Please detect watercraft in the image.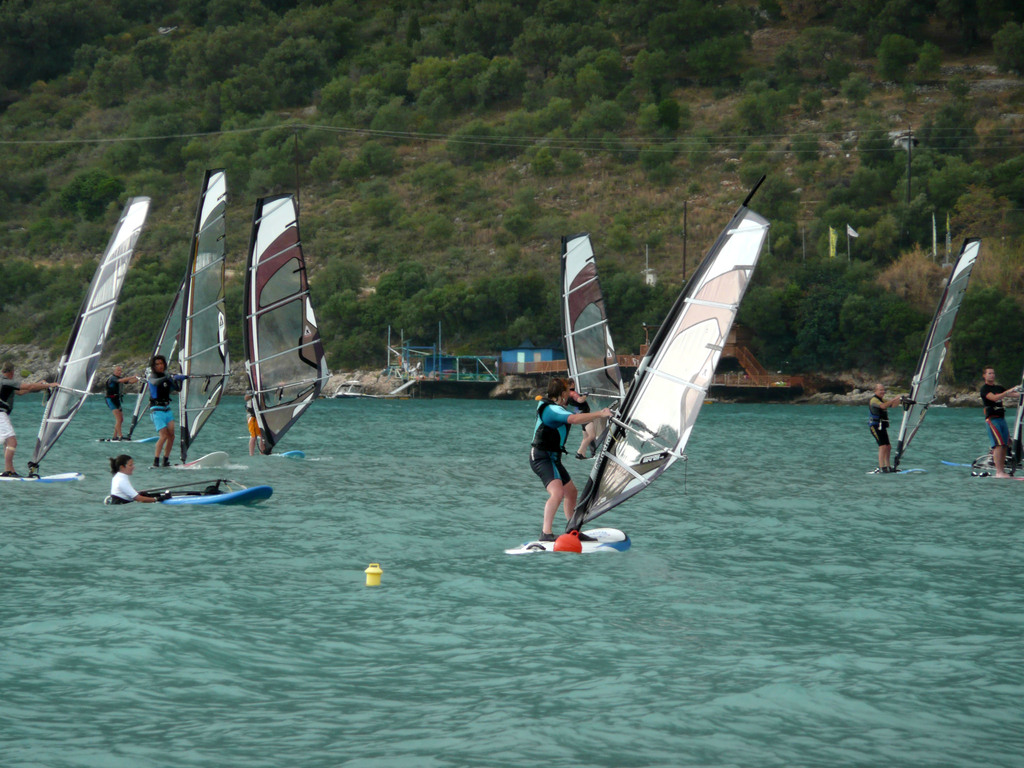
{"left": 946, "top": 456, "right": 1013, "bottom": 481}.
